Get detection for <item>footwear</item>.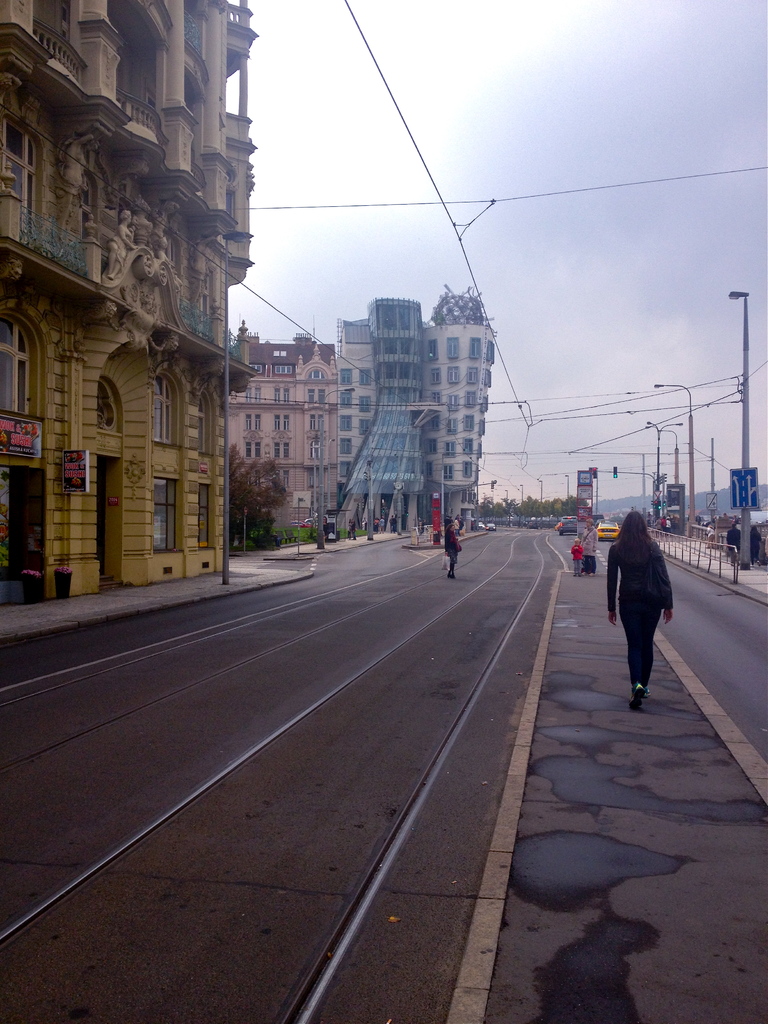
Detection: box(630, 684, 644, 710).
